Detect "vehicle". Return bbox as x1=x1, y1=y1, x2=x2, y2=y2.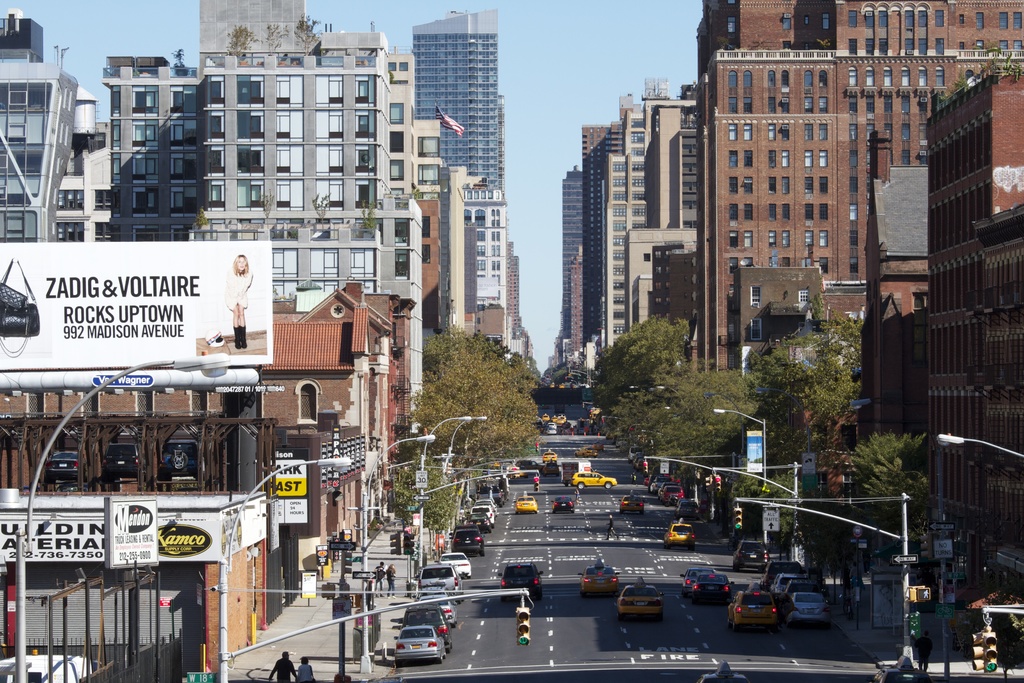
x1=673, y1=498, x2=702, y2=520.
